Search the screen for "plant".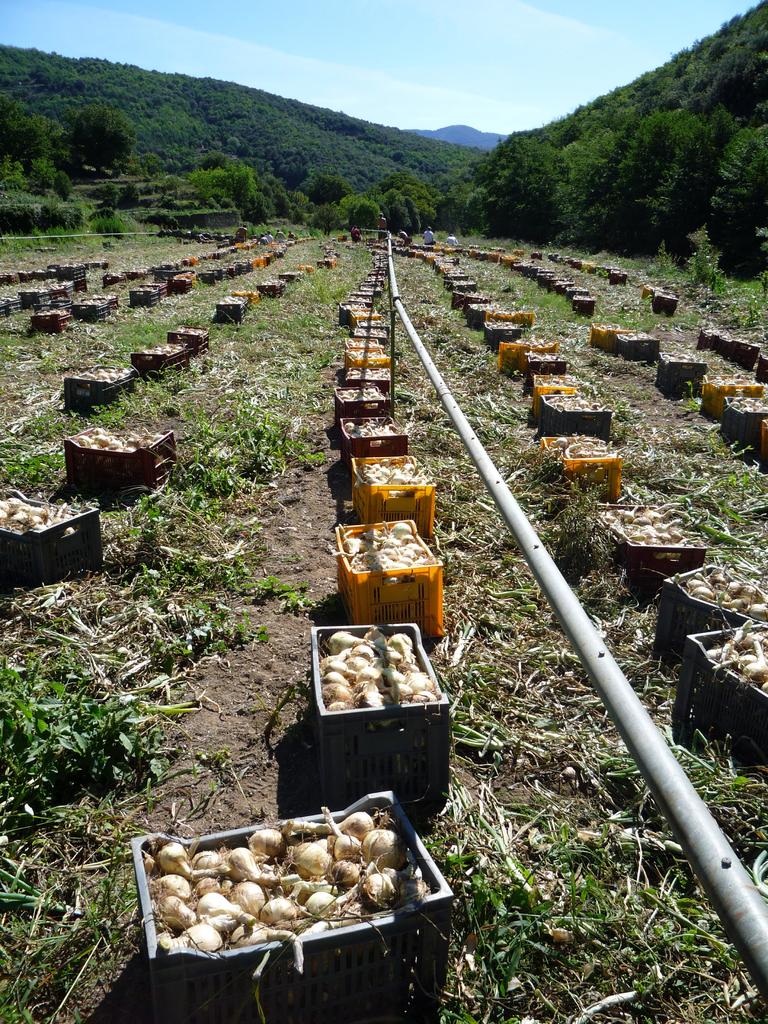
Found at [0, 152, 346, 264].
